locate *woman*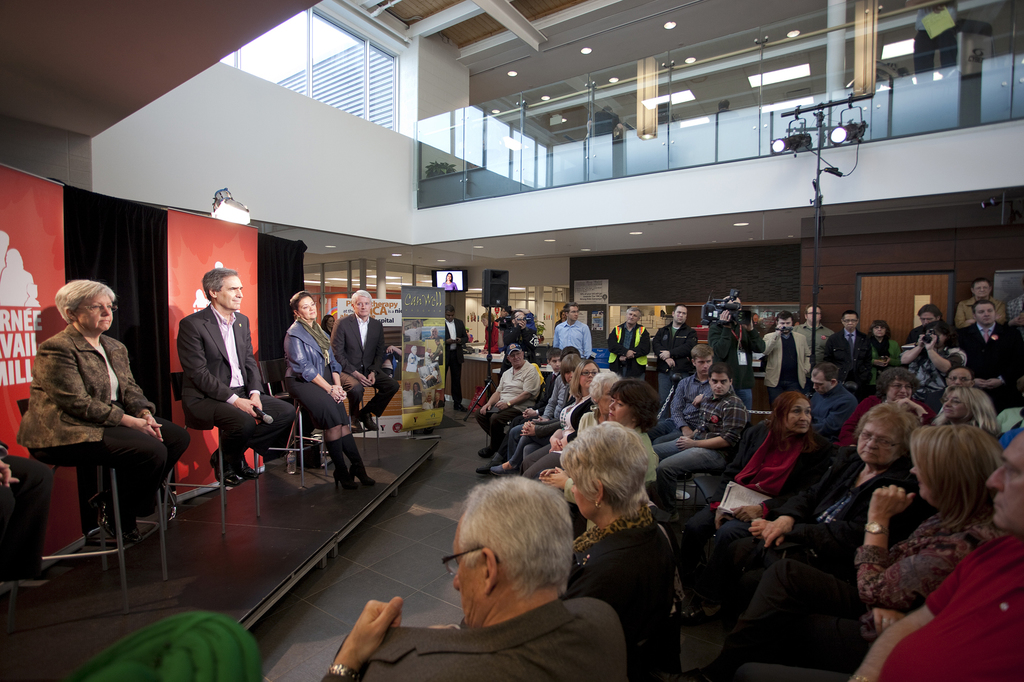
BBox(559, 418, 687, 681)
